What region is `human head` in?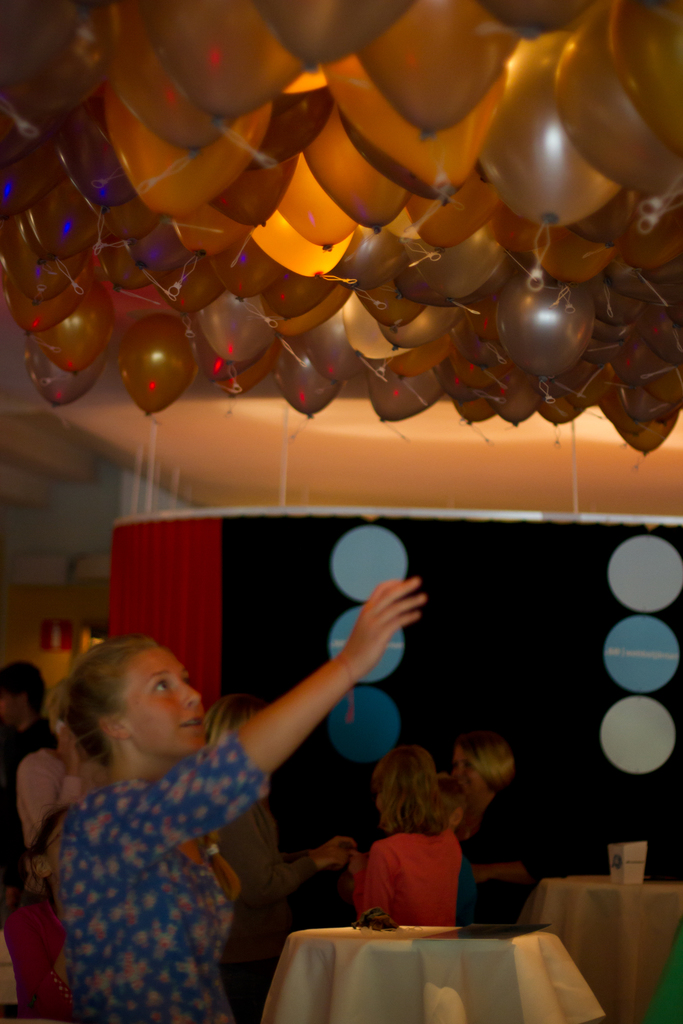
select_region(452, 730, 511, 801).
